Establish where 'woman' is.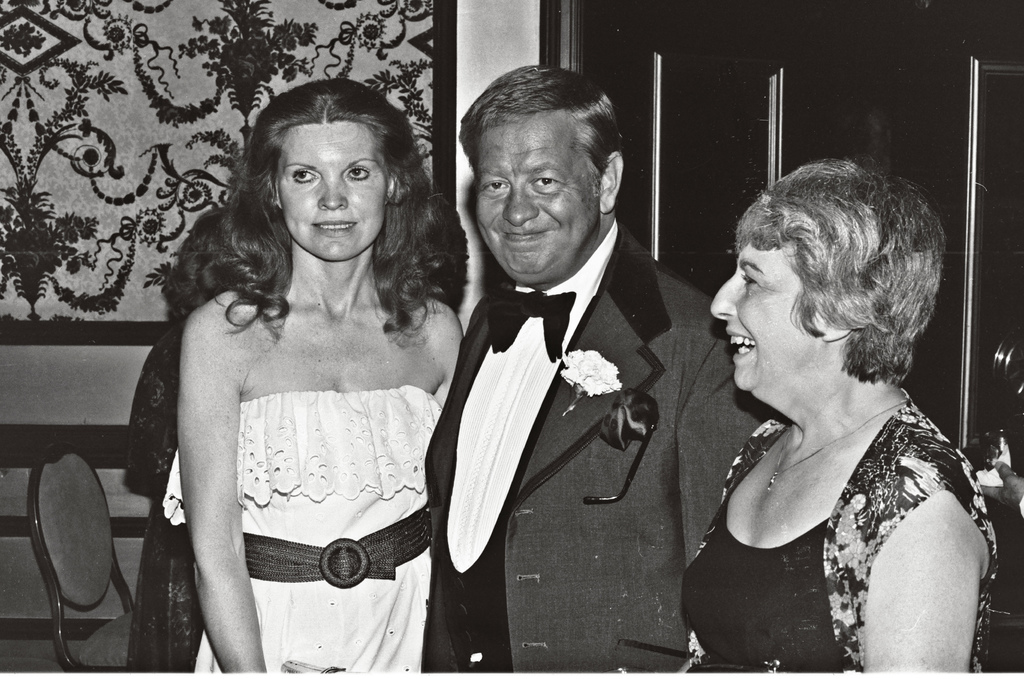
Established at (124,65,470,678).
